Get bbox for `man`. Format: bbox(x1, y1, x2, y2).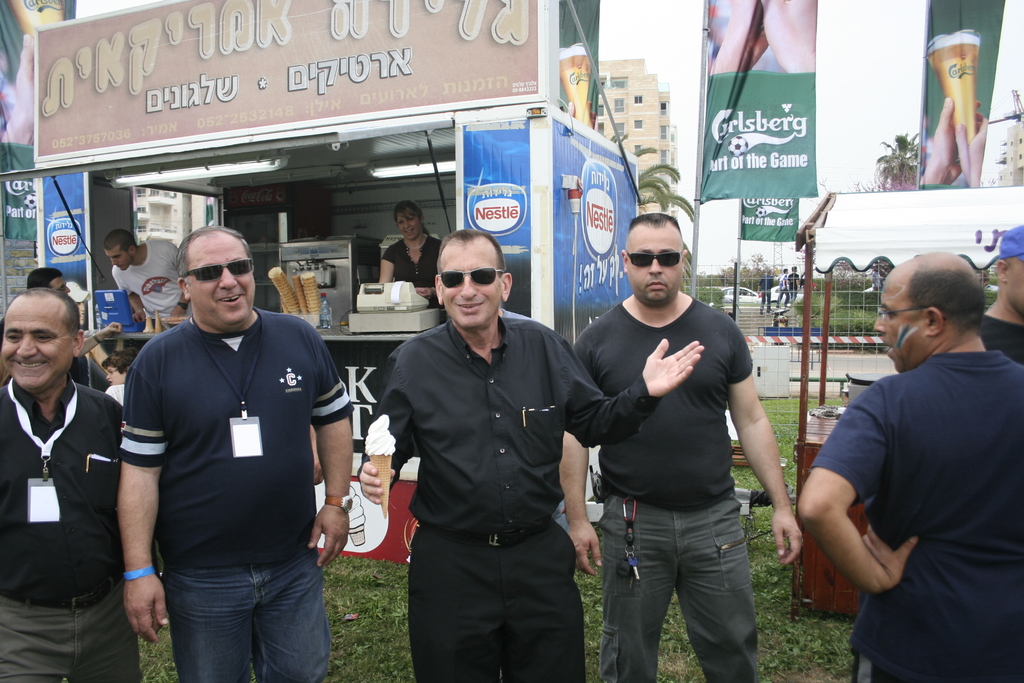
bbox(351, 231, 699, 676).
